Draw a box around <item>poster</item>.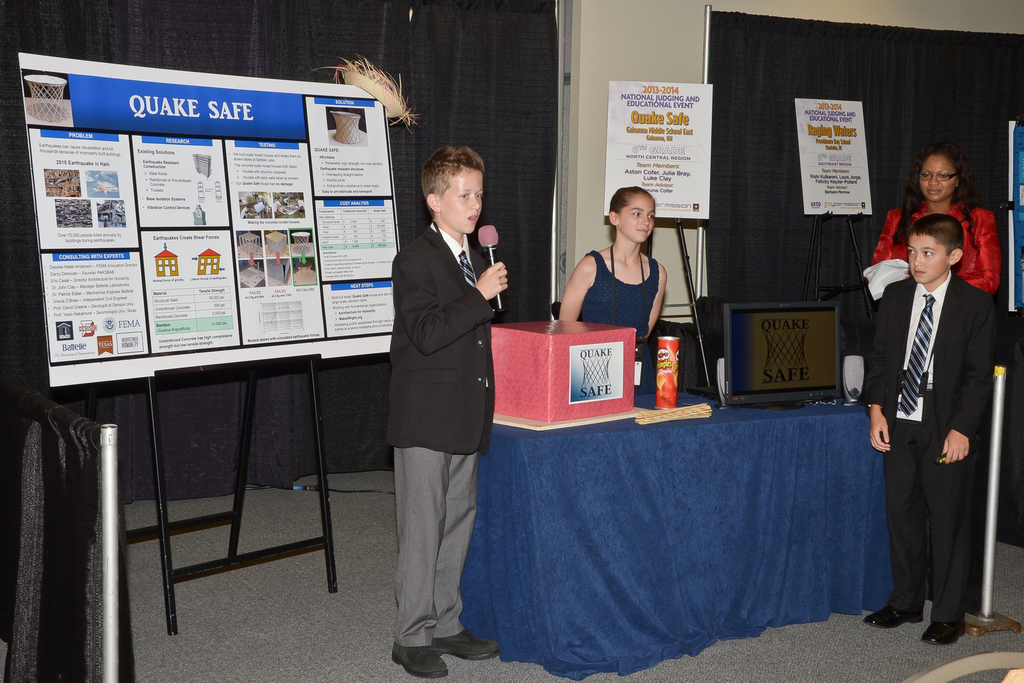
left=19, top=51, right=401, bottom=390.
